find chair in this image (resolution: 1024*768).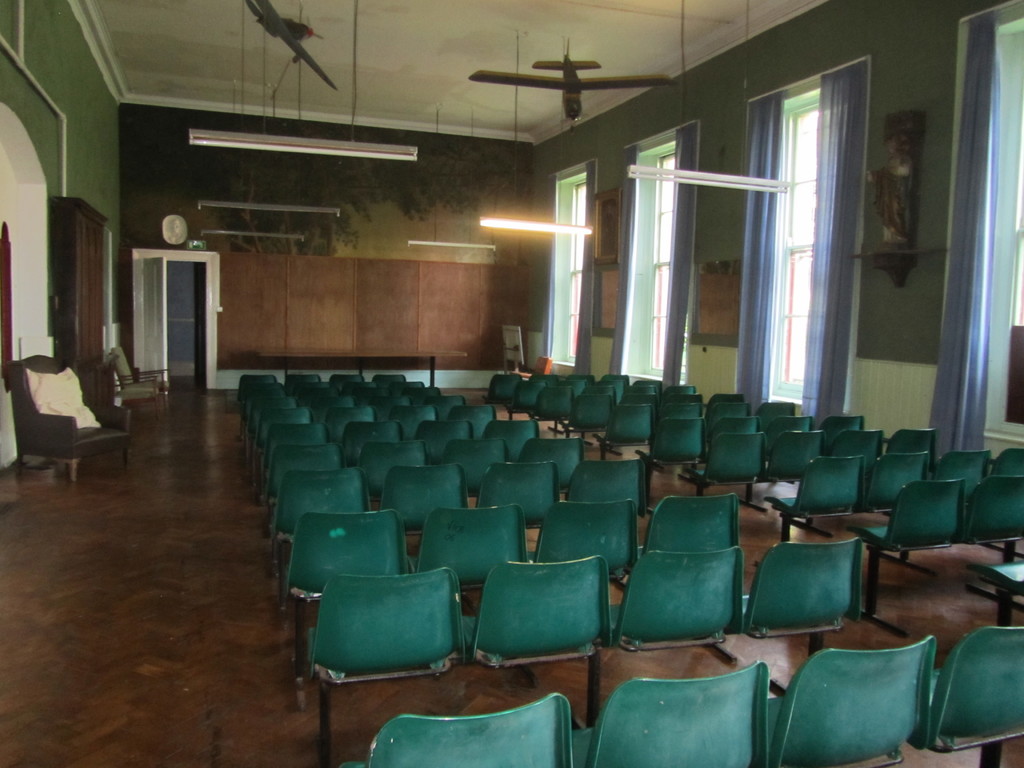
bbox(266, 420, 337, 479).
